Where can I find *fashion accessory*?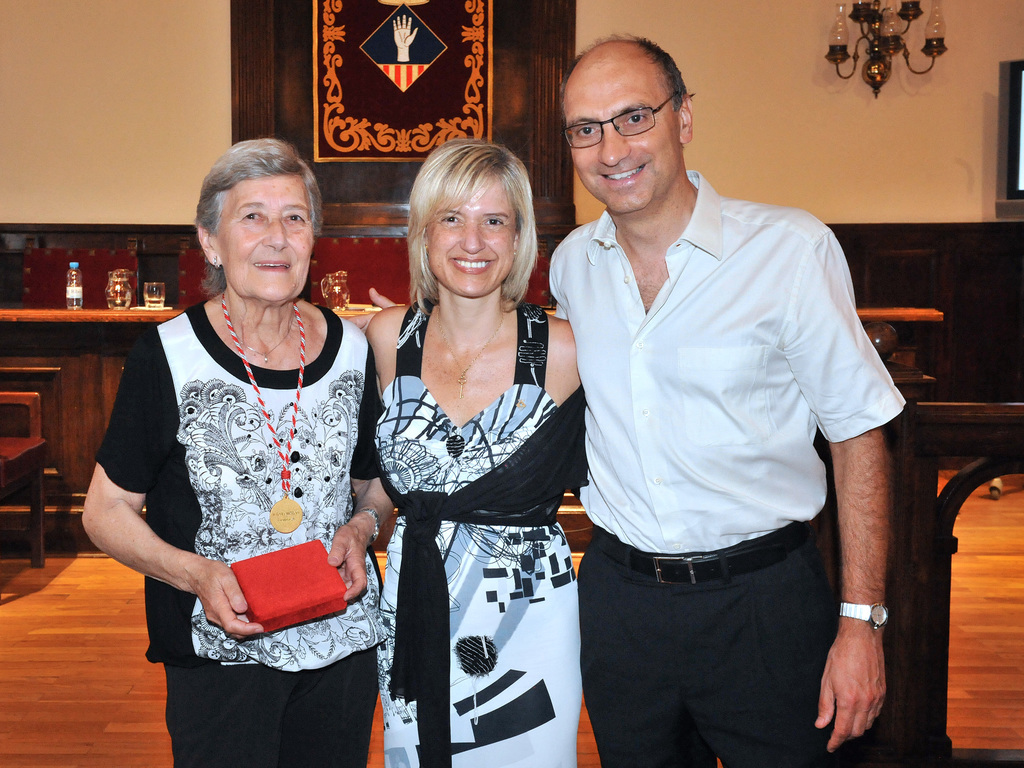
You can find it at x1=358 y1=511 x2=380 y2=547.
